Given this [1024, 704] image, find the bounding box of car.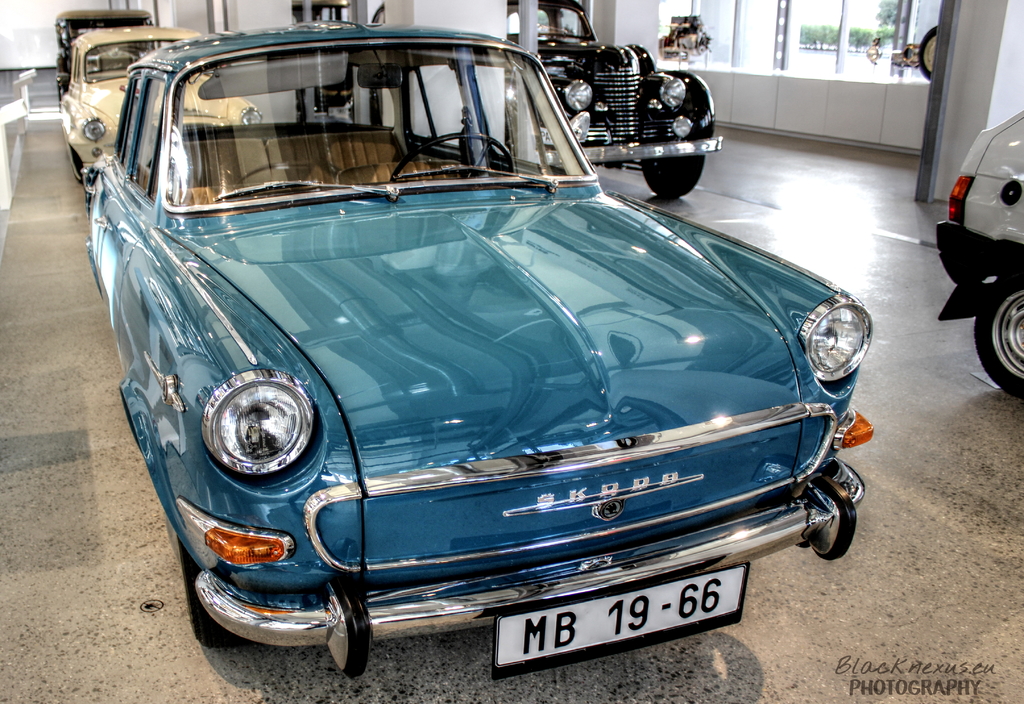
[935,110,1023,398].
